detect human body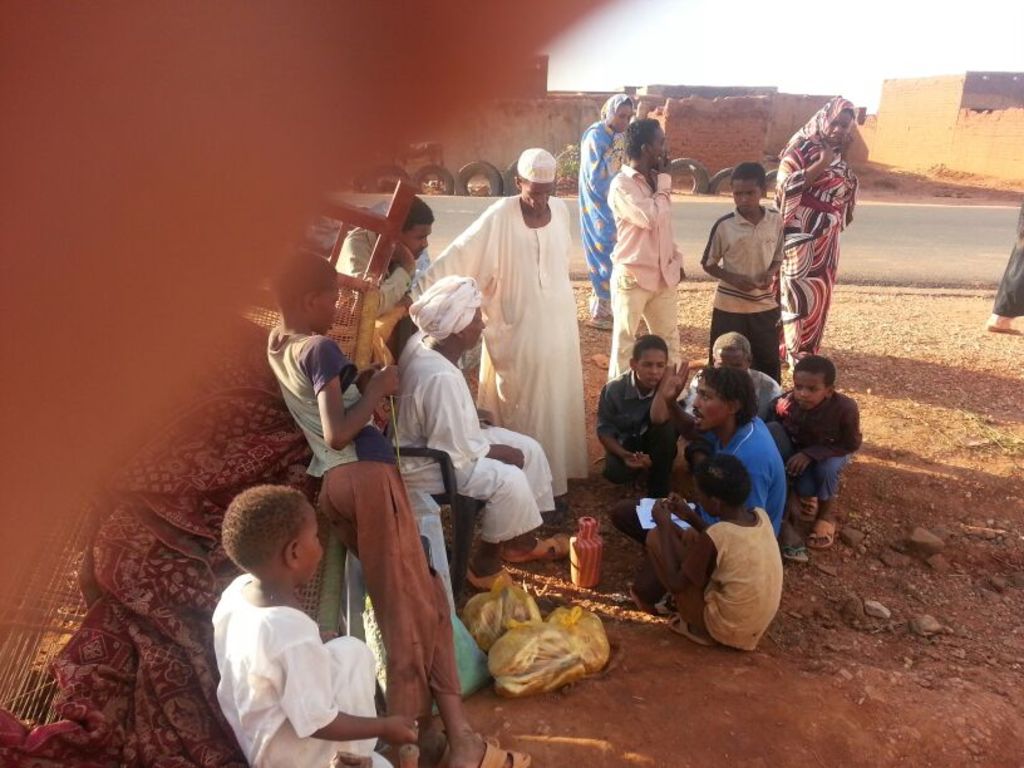
604, 151, 688, 385
